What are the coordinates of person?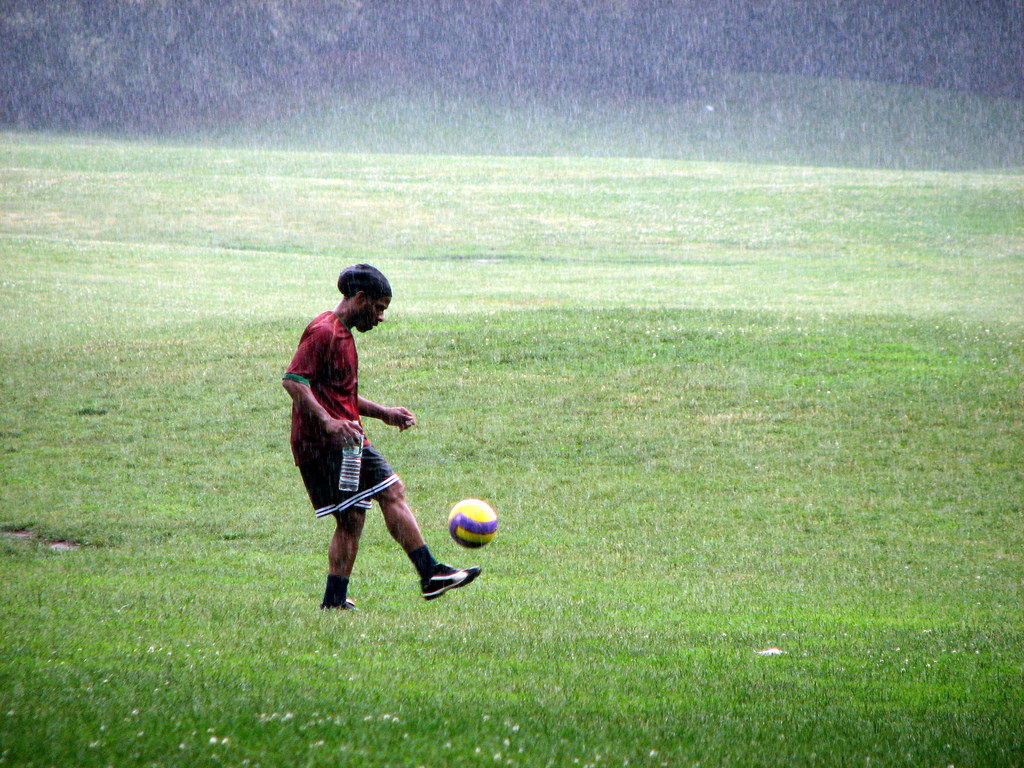
Rect(291, 250, 417, 642).
